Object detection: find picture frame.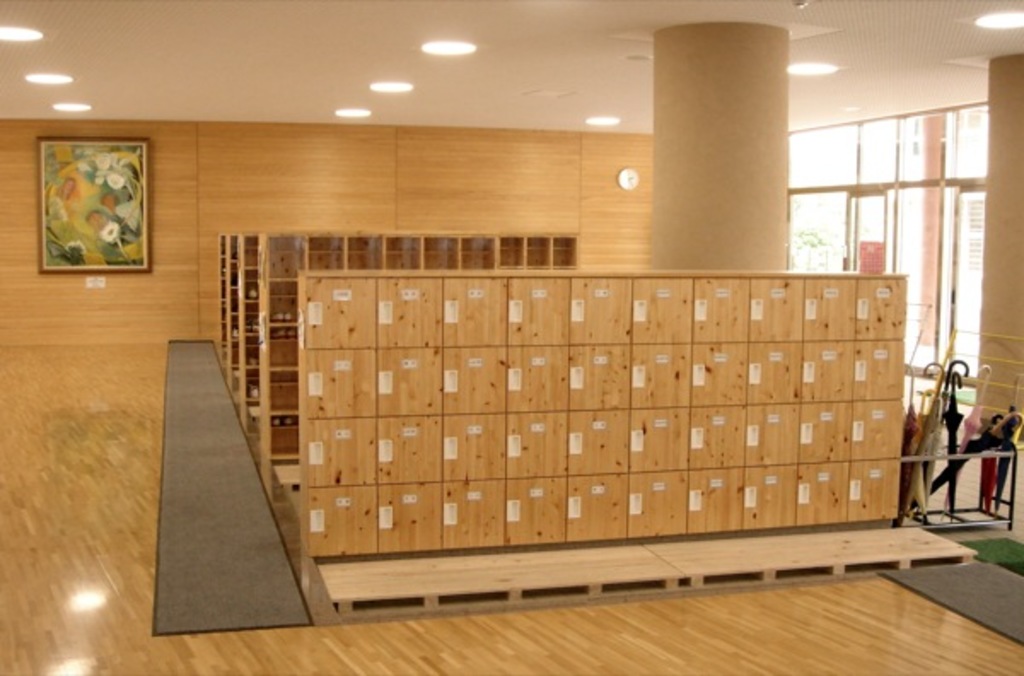
box=[20, 123, 157, 280].
